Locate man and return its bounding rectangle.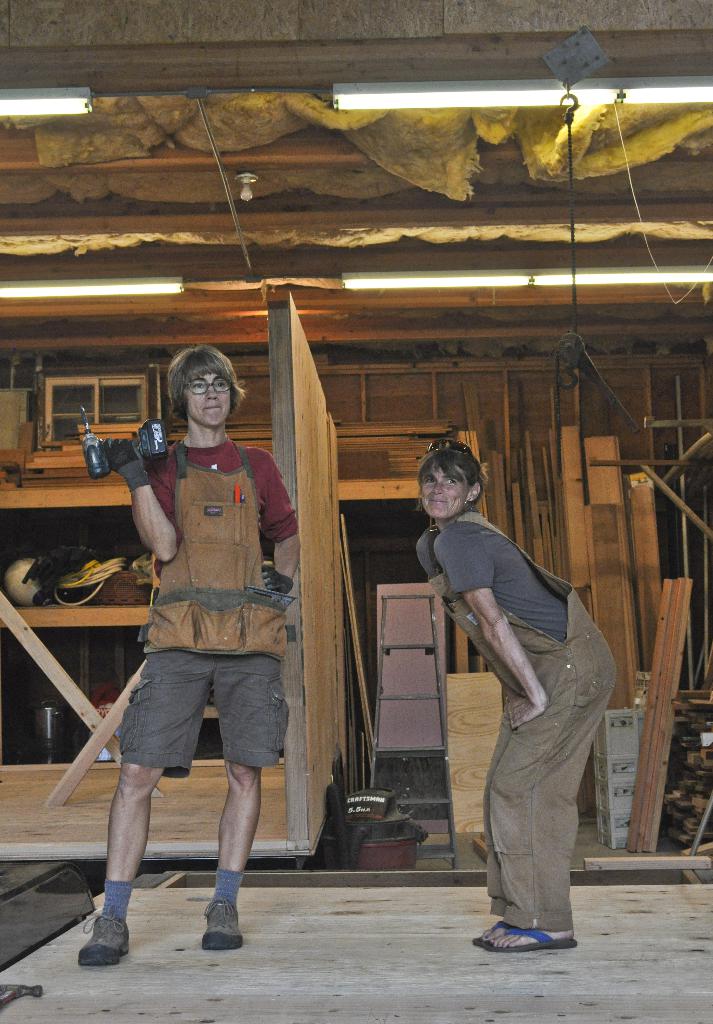
[left=95, top=360, right=313, bottom=917].
